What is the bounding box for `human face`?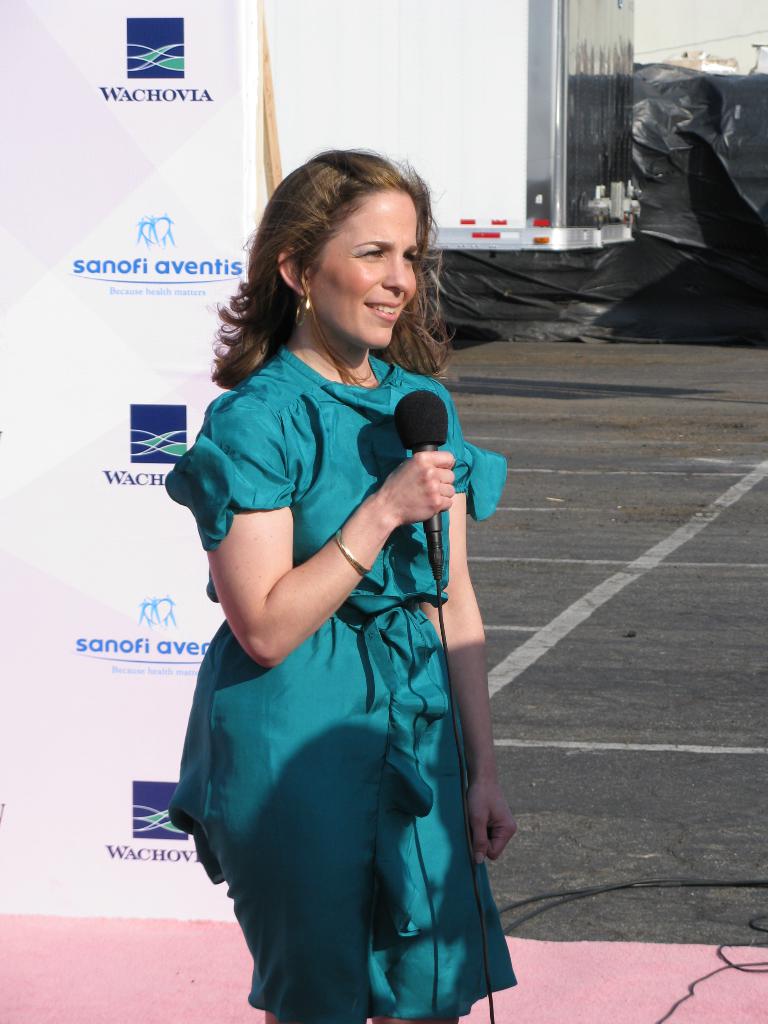
box=[314, 189, 415, 344].
